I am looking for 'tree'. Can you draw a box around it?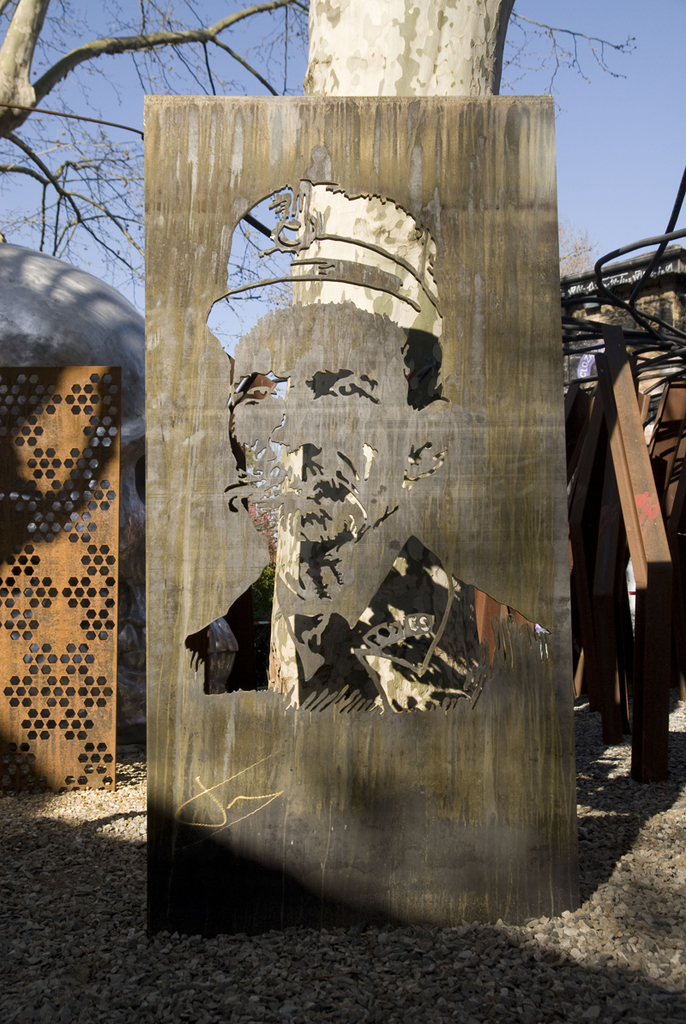
Sure, the bounding box is [left=229, top=0, right=522, bottom=800].
